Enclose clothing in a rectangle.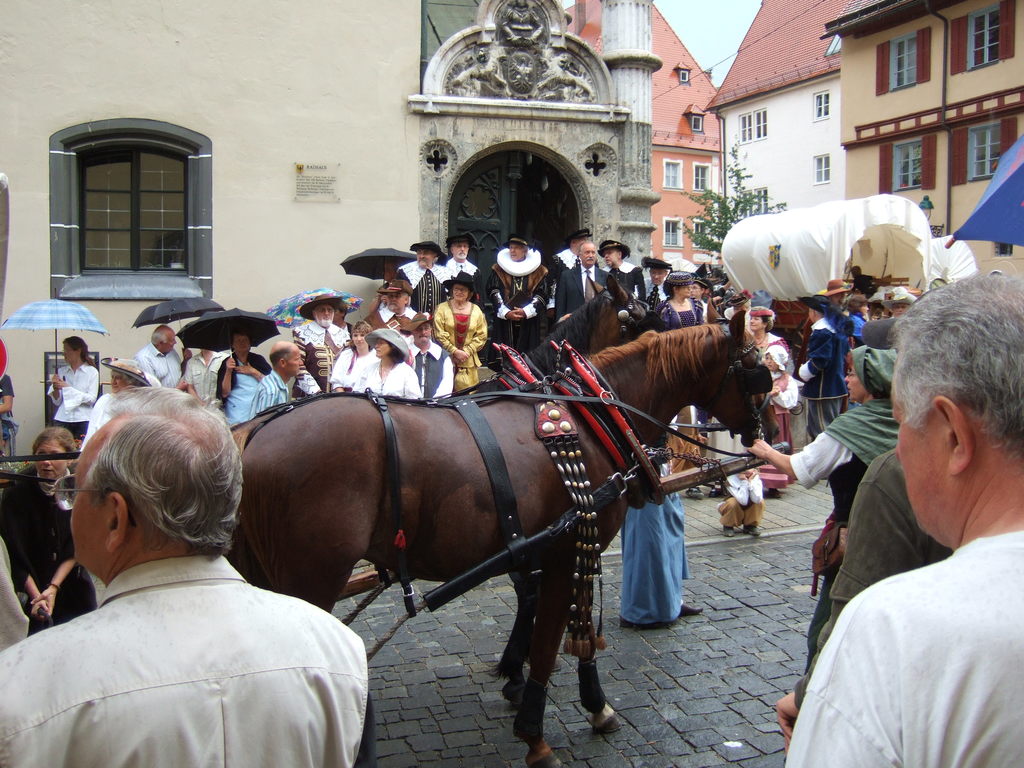
[left=0, top=465, right=96, bottom=643].
